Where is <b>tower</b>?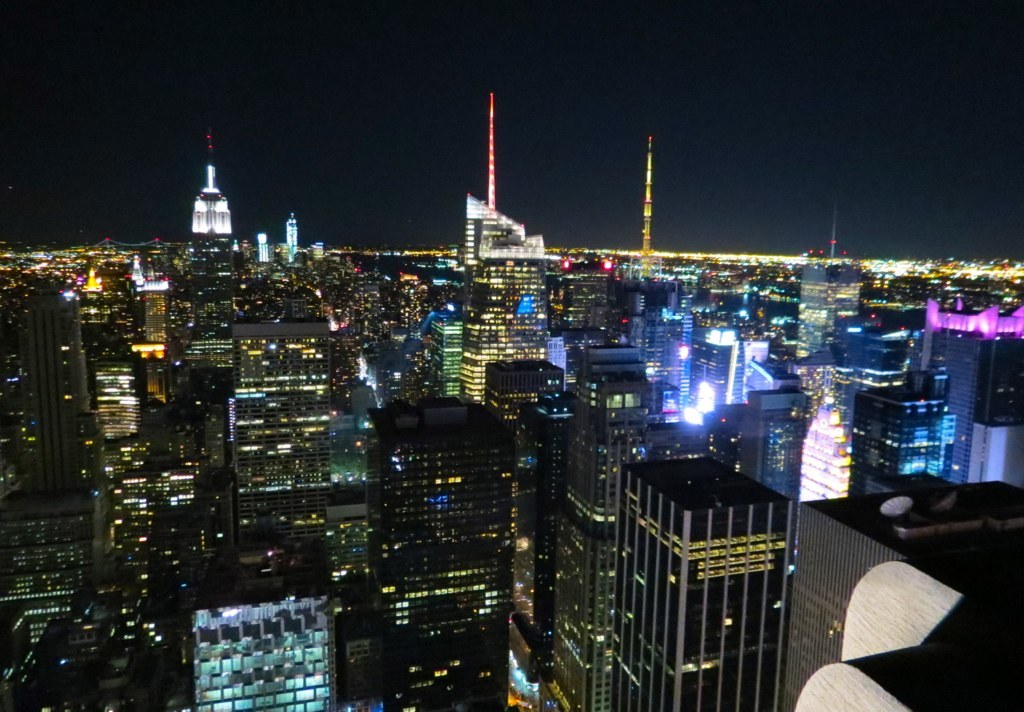
x1=615, y1=276, x2=668, y2=341.
